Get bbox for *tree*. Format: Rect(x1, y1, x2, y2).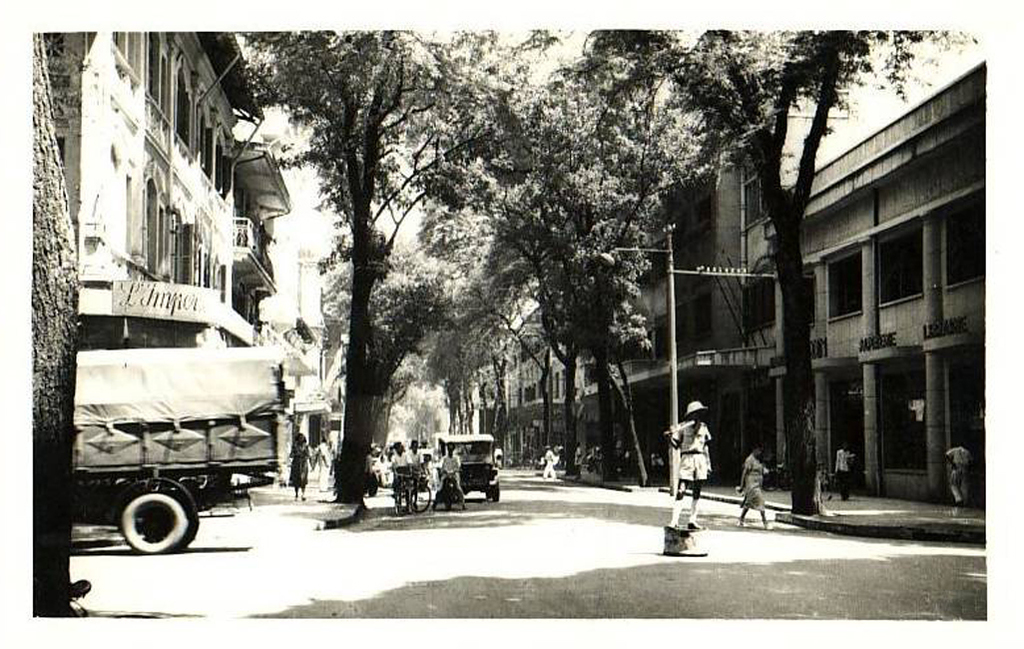
Rect(641, 27, 969, 521).
